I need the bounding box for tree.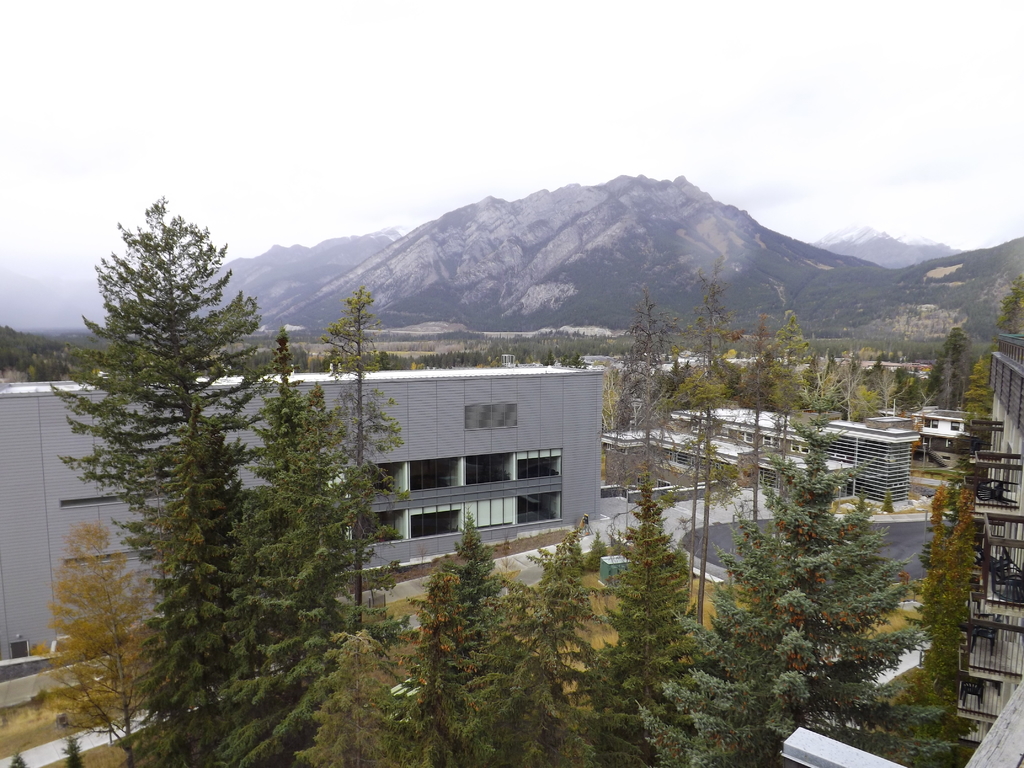
Here it is: x1=43, y1=199, x2=289, y2=767.
